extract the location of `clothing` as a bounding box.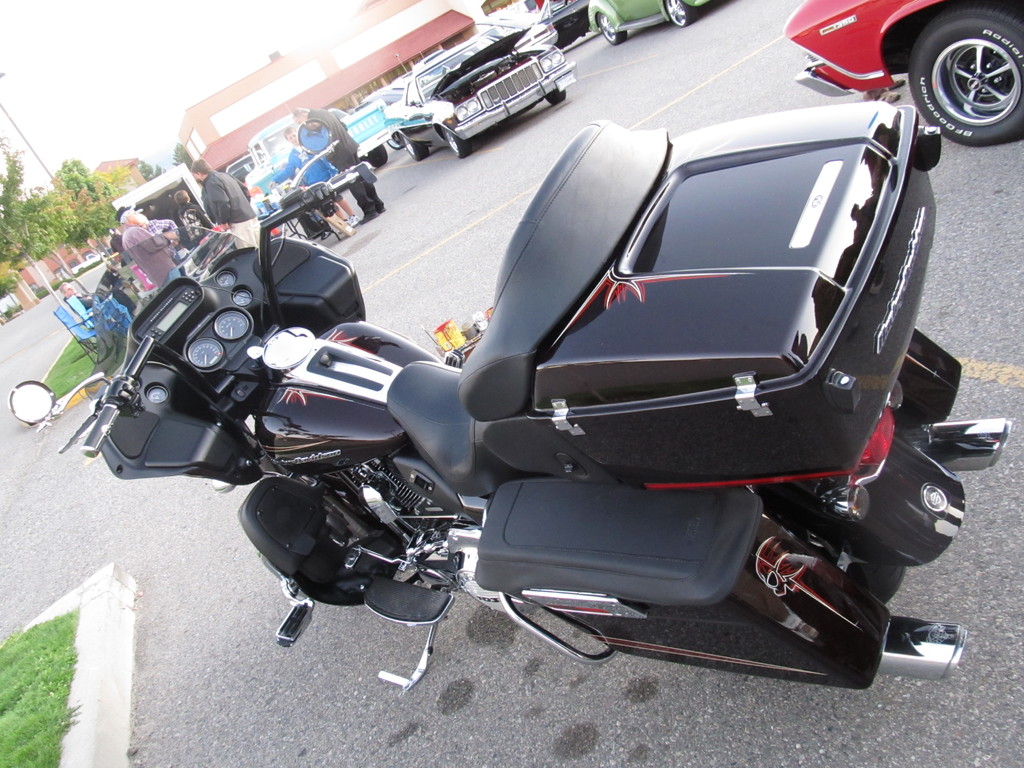
select_region(62, 290, 138, 311).
